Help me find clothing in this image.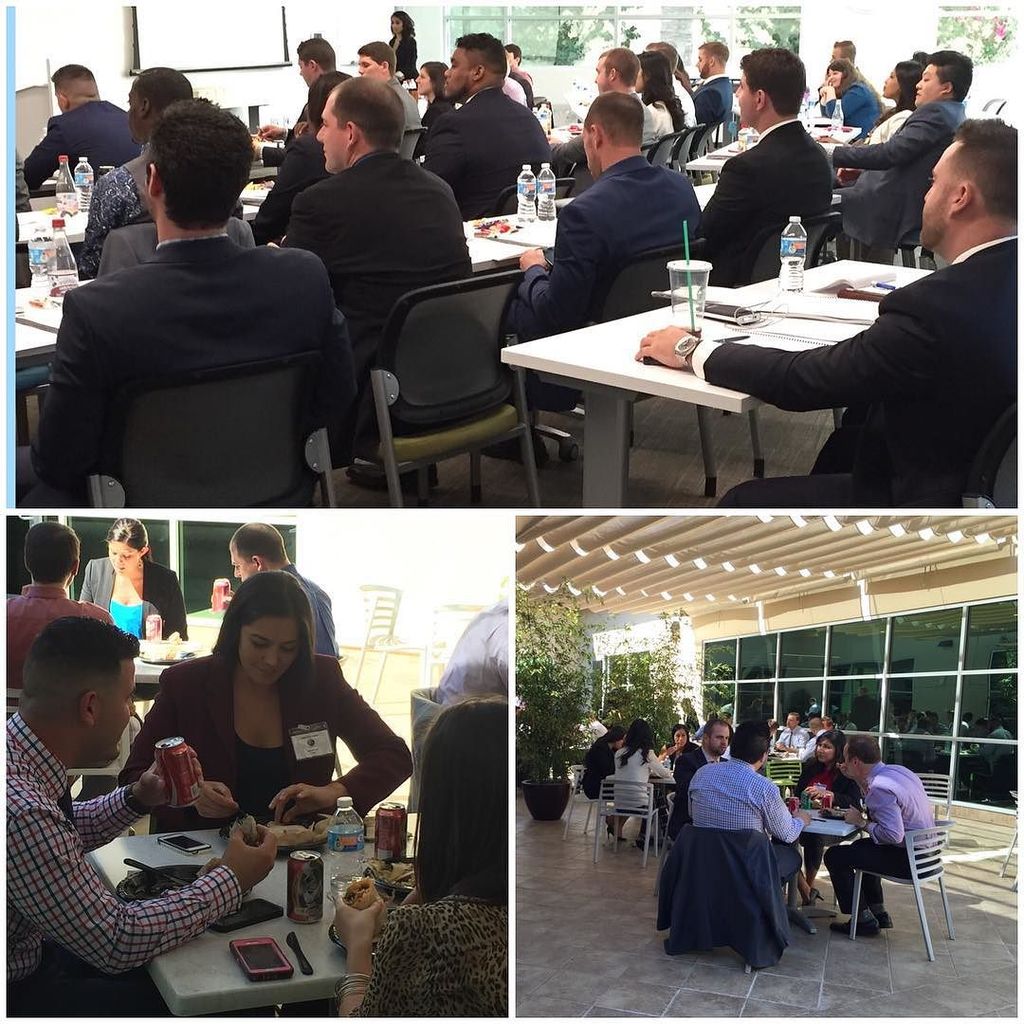
Found it: bbox=[8, 577, 114, 694].
